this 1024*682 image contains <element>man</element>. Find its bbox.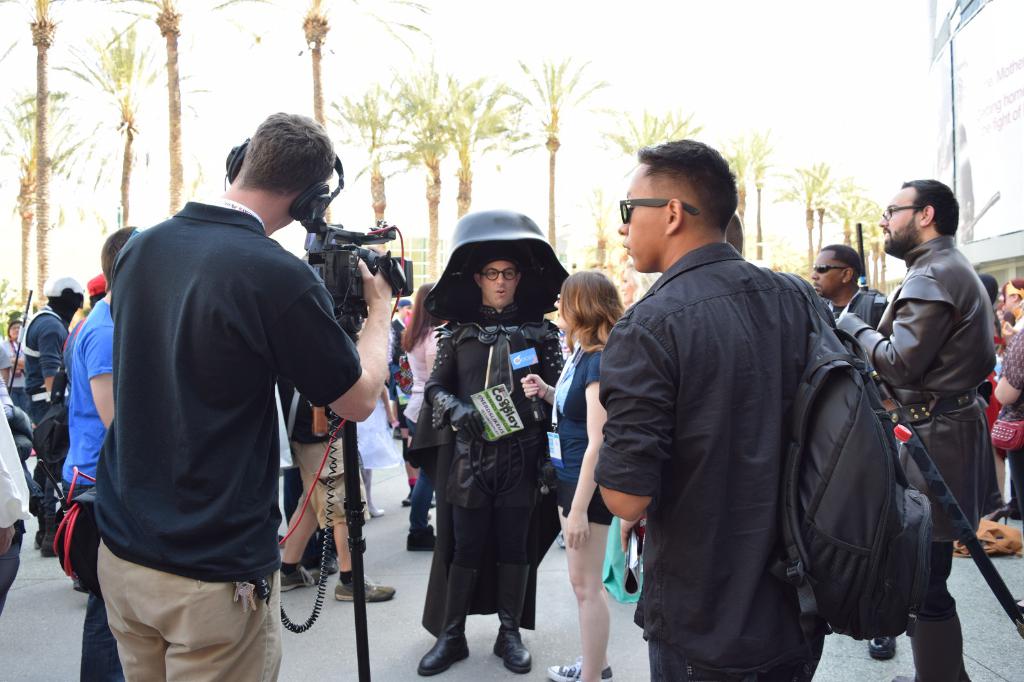
(804,239,886,370).
